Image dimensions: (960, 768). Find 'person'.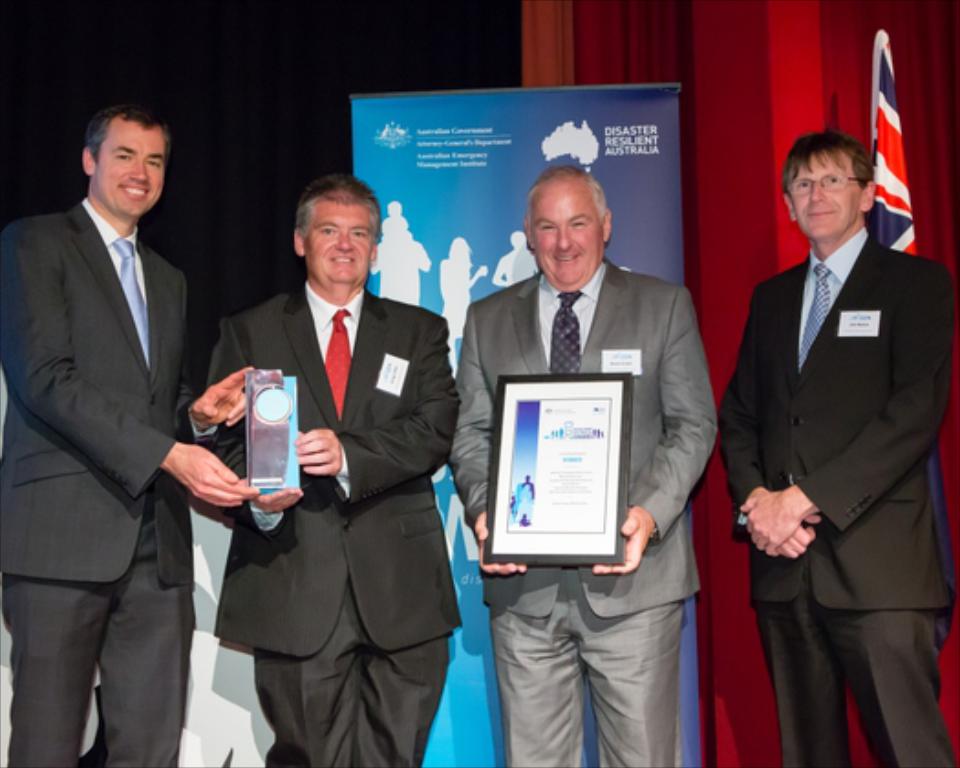
[508,497,516,514].
